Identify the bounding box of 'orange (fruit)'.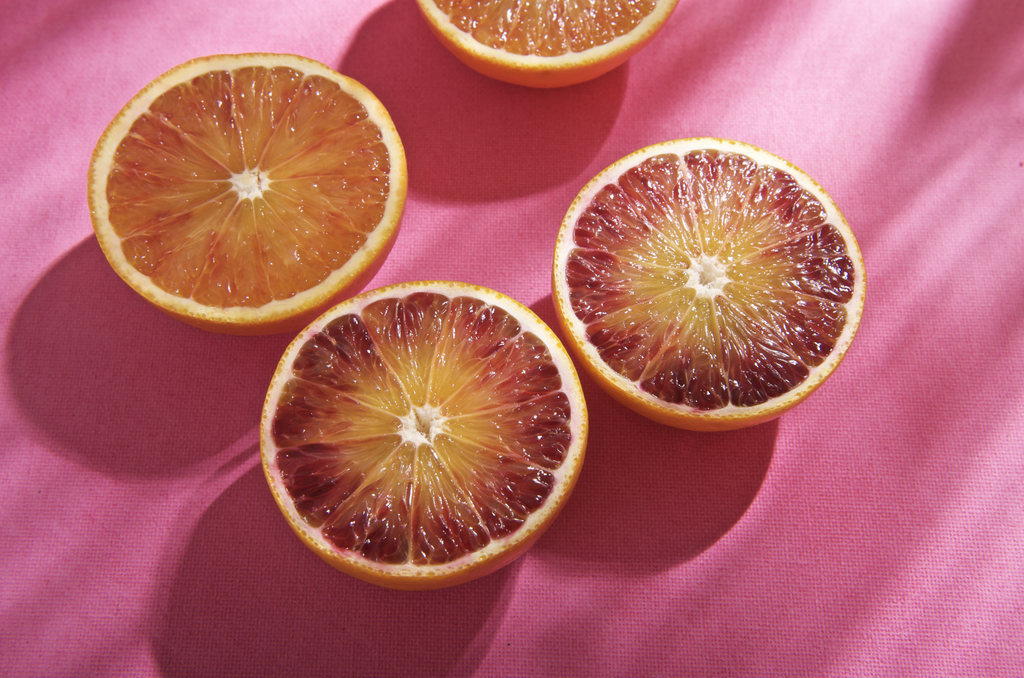
bbox=(422, 0, 675, 81).
